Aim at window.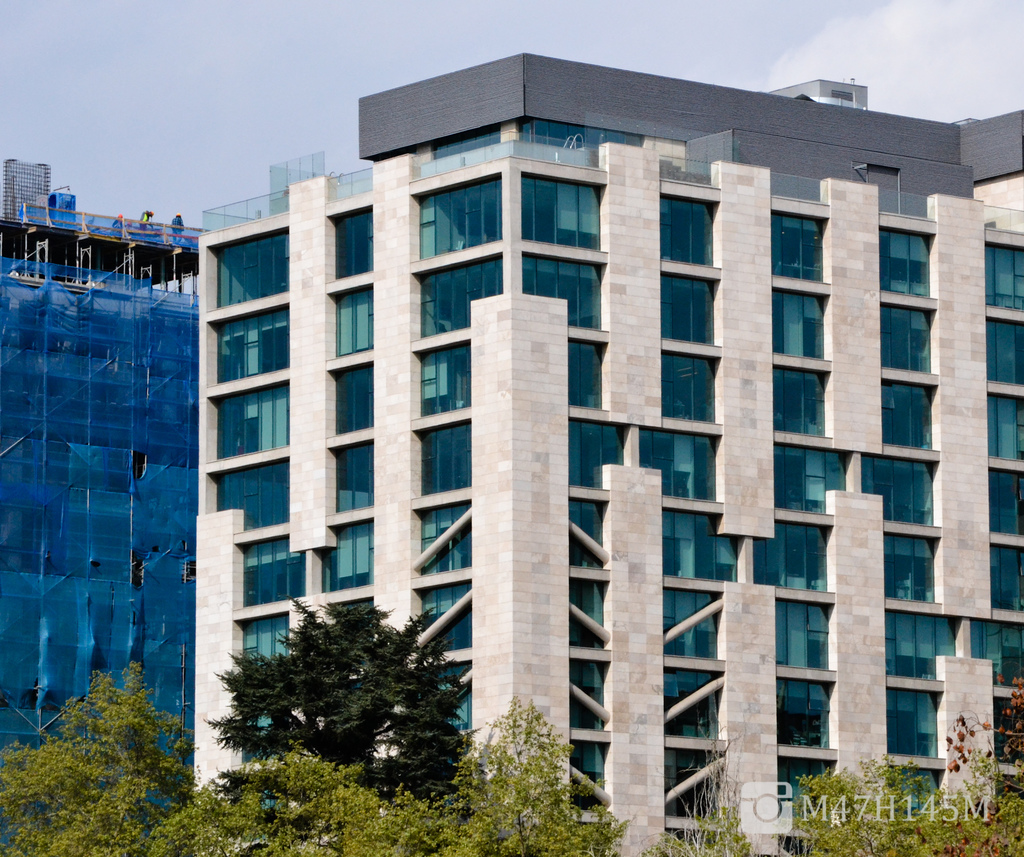
Aimed at {"x1": 879, "y1": 300, "x2": 935, "y2": 372}.
